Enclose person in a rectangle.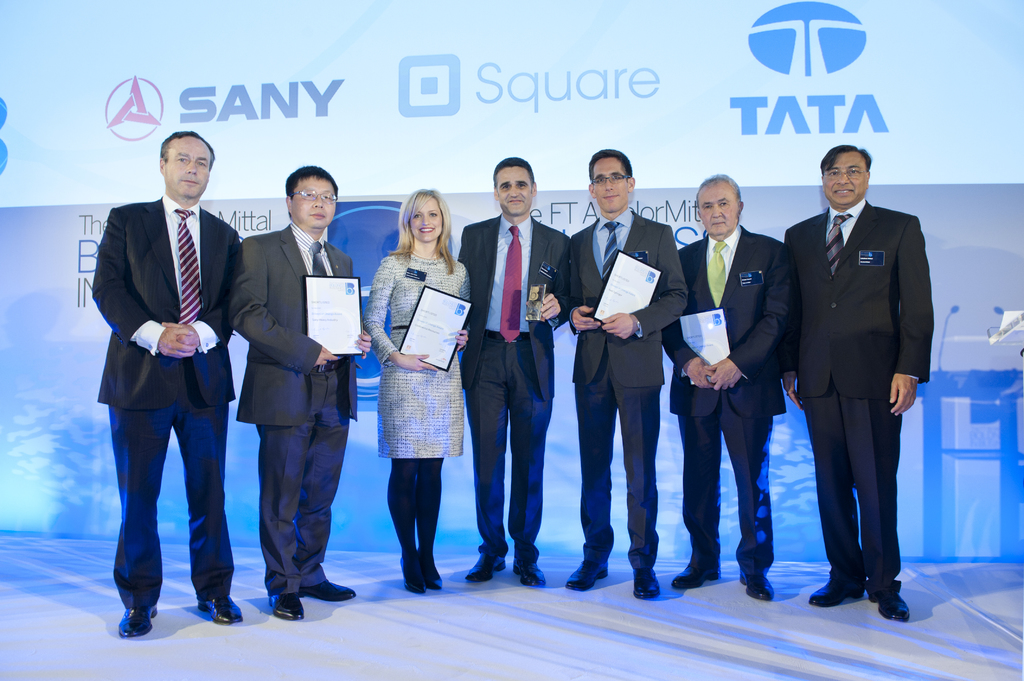
left=447, top=150, right=570, bottom=593.
